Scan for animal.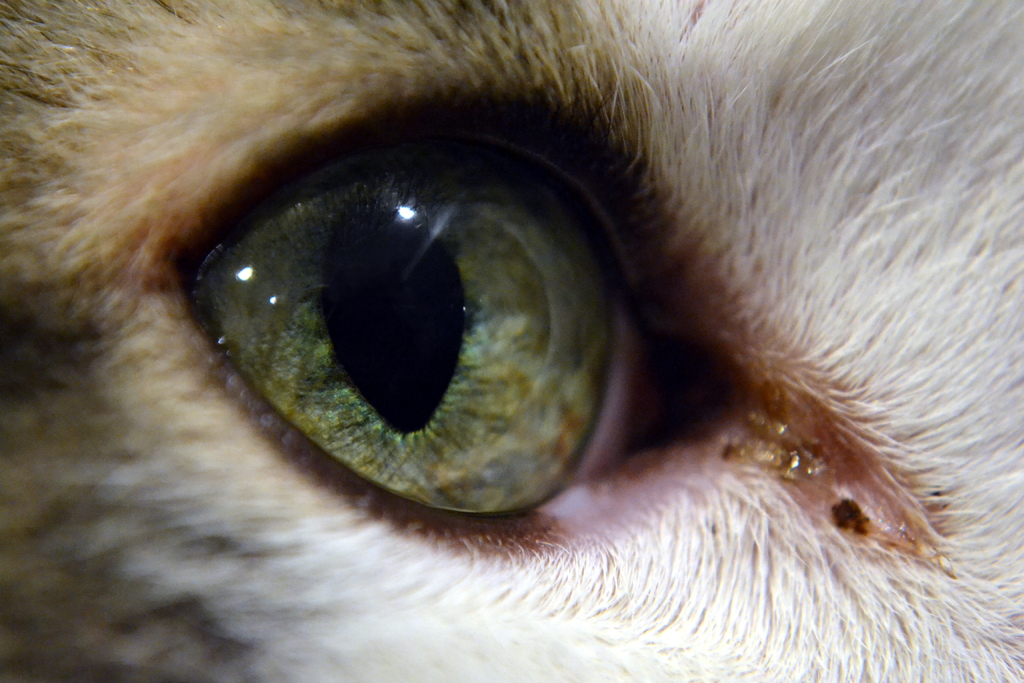
Scan result: [x1=0, y1=0, x2=1023, y2=682].
